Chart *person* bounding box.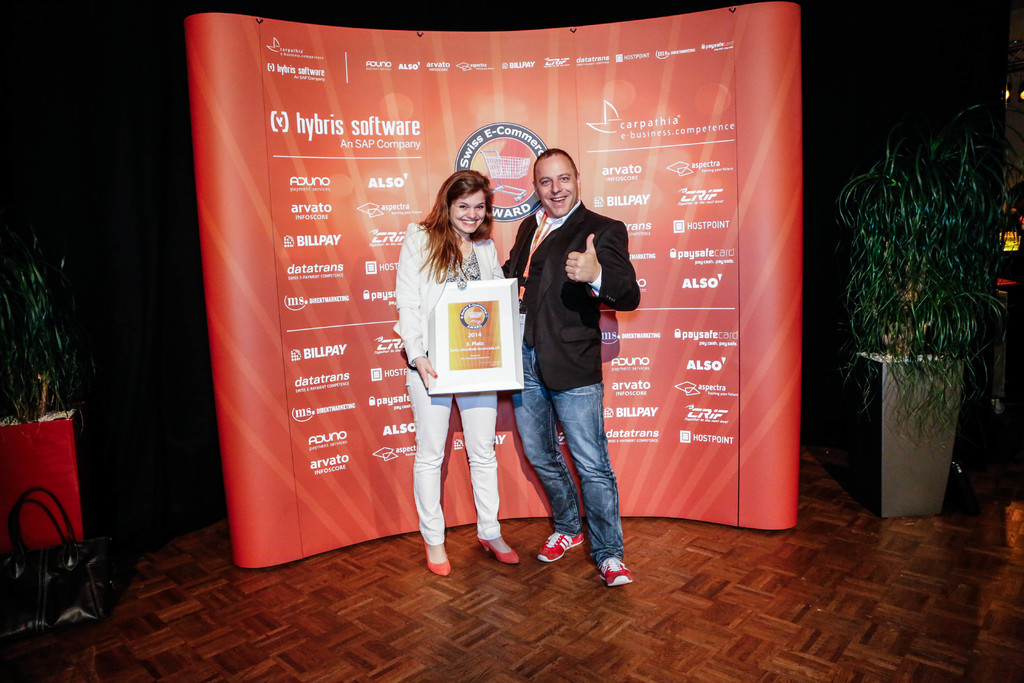
Charted: detection(397, 151, 526, 572).
